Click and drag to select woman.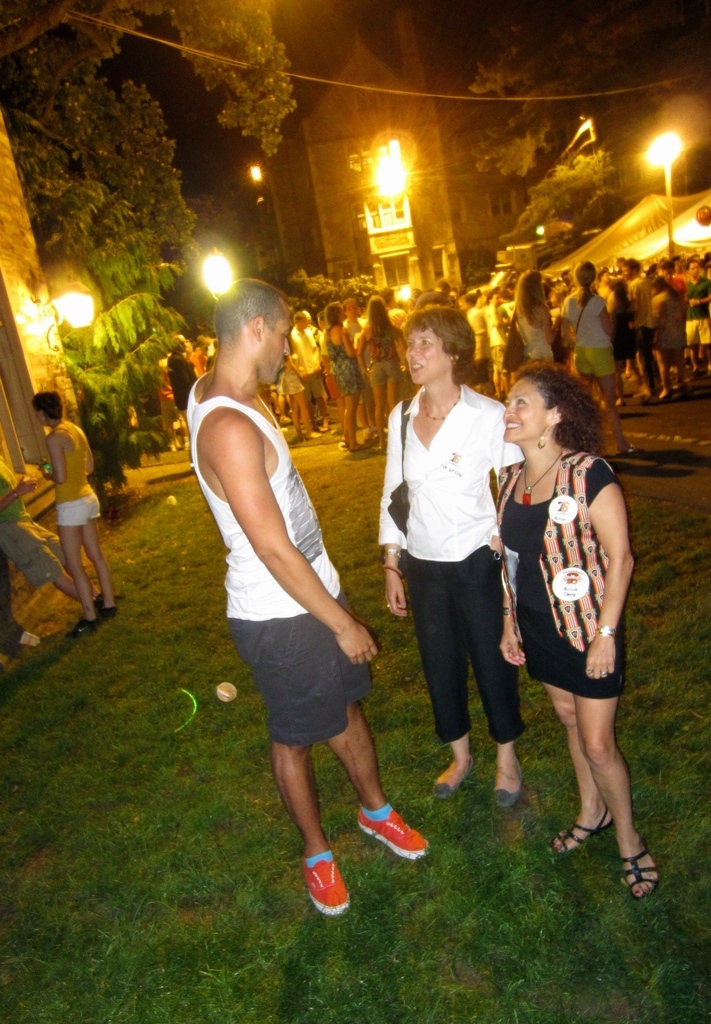
Selection: <region>34, 389, 115, 634</region>.
